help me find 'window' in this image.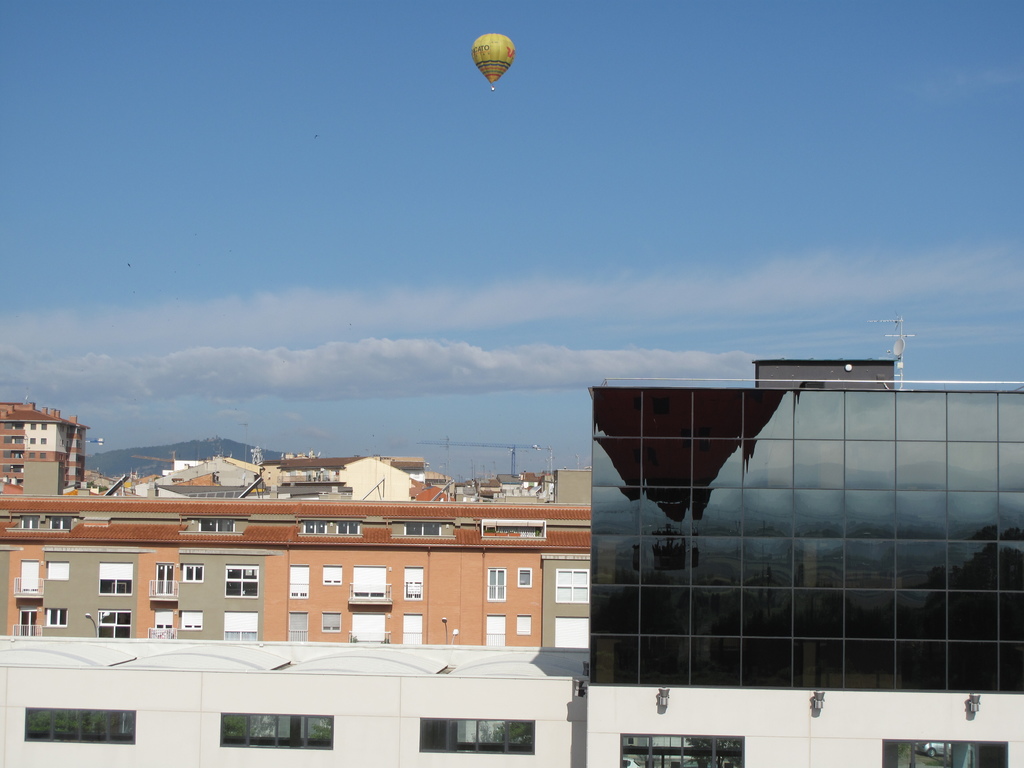
Found it: pyautogui.locateOnScreen(98, 609, 130, 626).
